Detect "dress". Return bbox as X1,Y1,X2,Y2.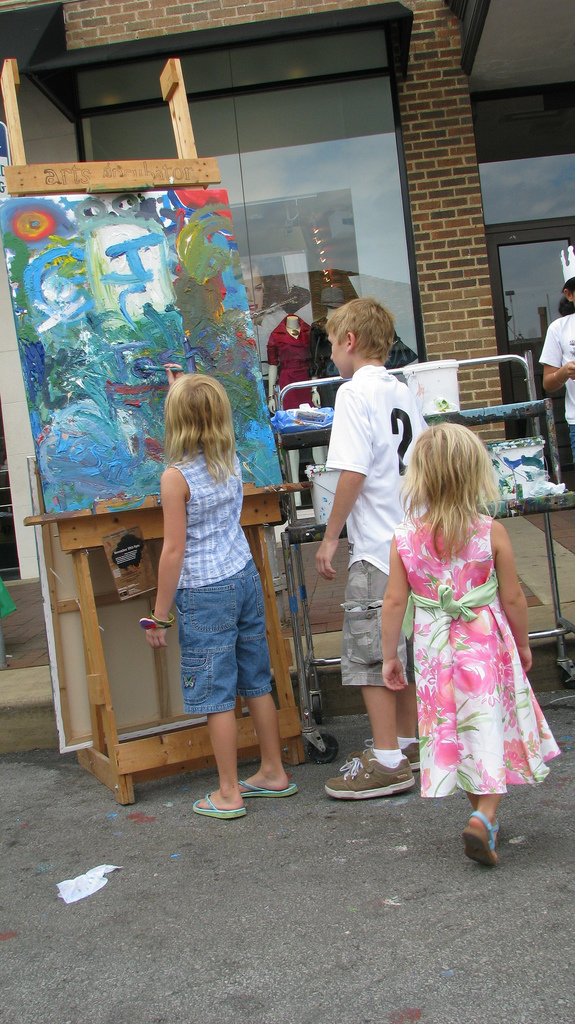
391,512,558,794.
